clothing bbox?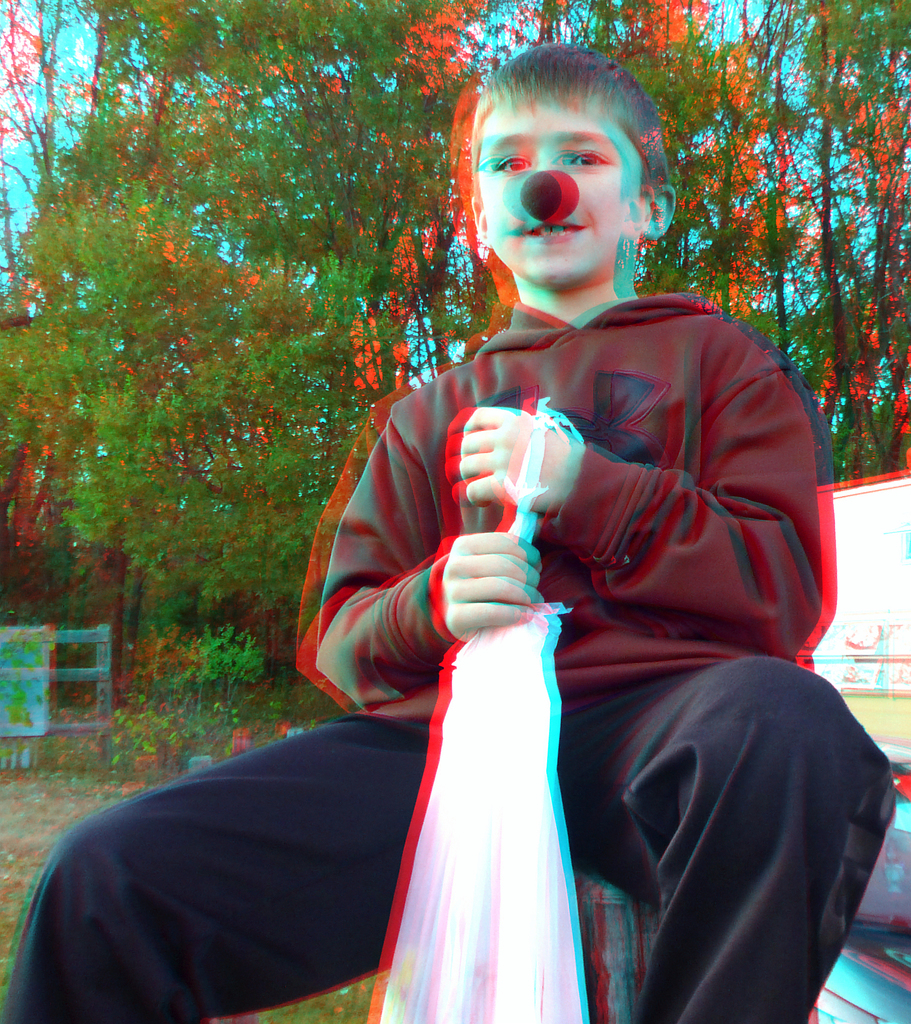
box(0, 295, 898, 1023)
